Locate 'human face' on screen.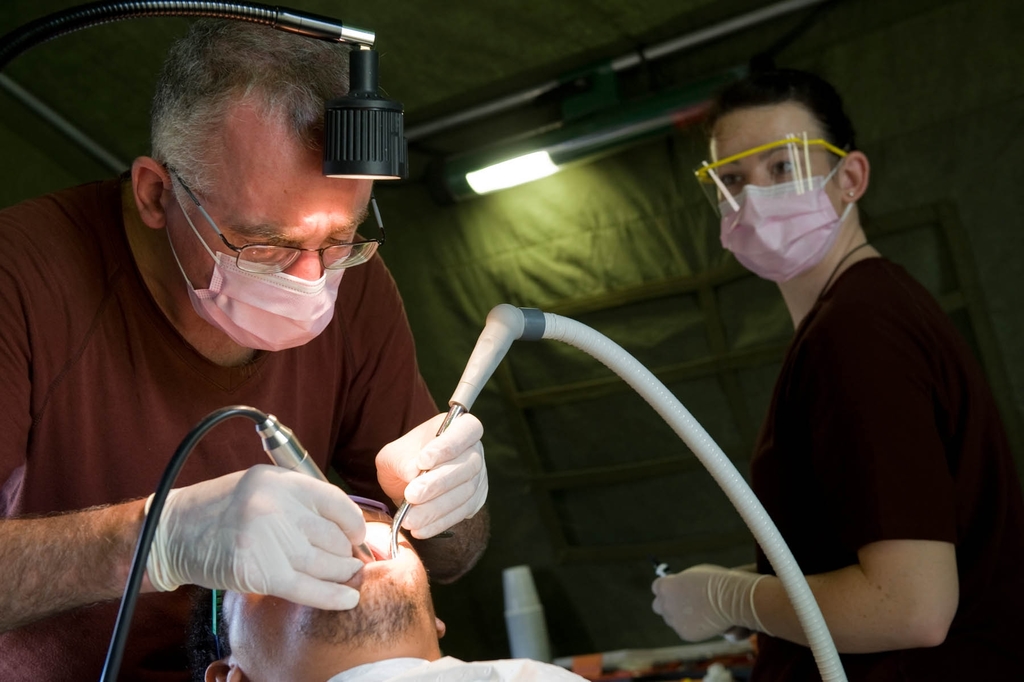
On screen at bbox=[165, 141, 372, 288].
